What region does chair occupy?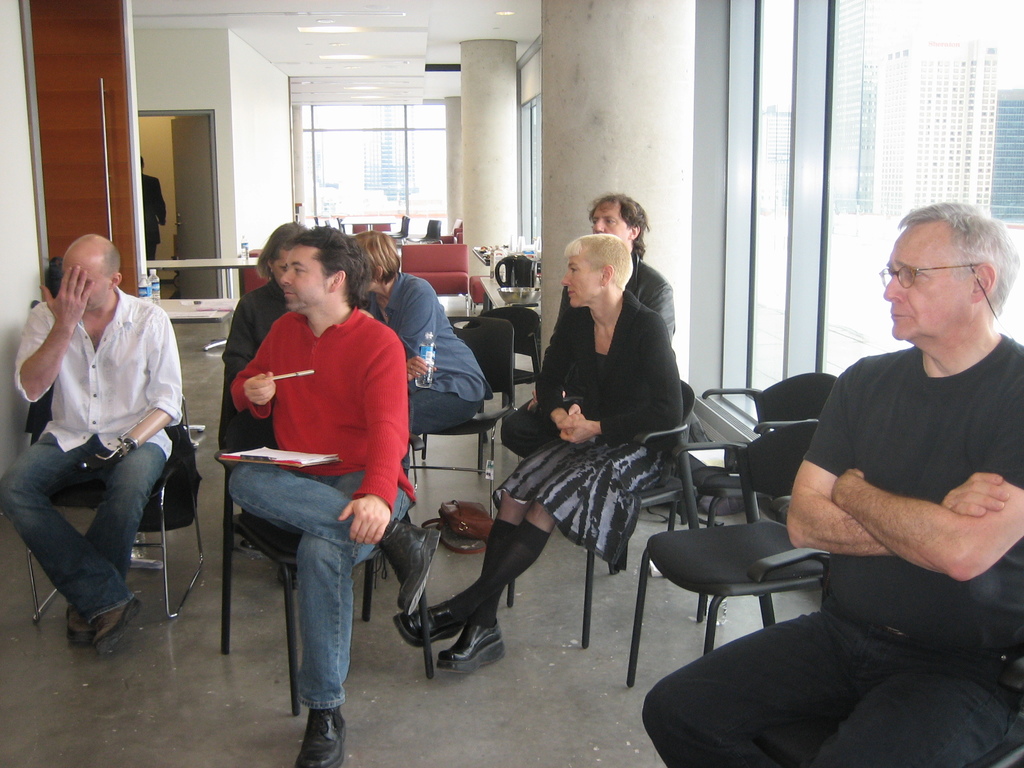
rect(407, 218, 444, 246).
